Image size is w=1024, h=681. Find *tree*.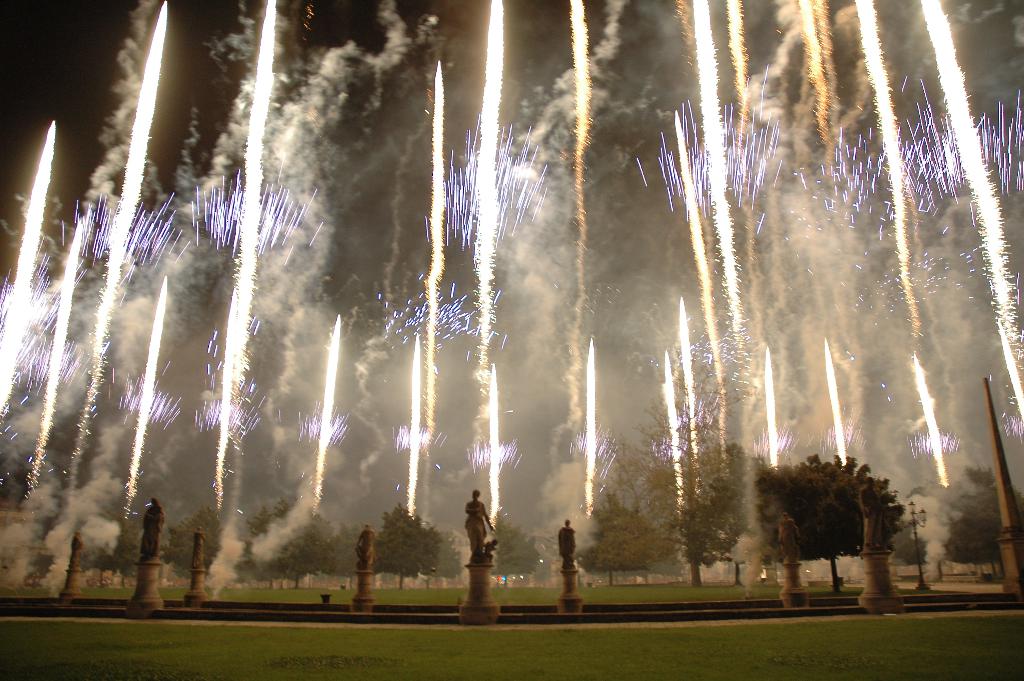
[x1=948, y1=459, x2=1020, y2=578].
